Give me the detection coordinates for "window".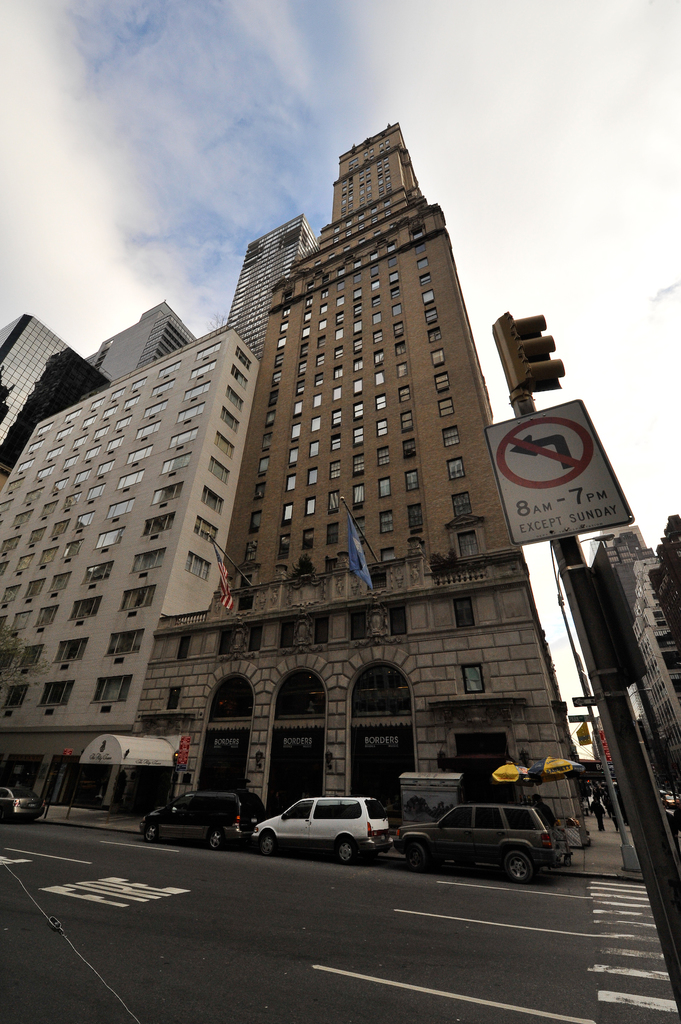
Rect(370, 312, 381, 324).
